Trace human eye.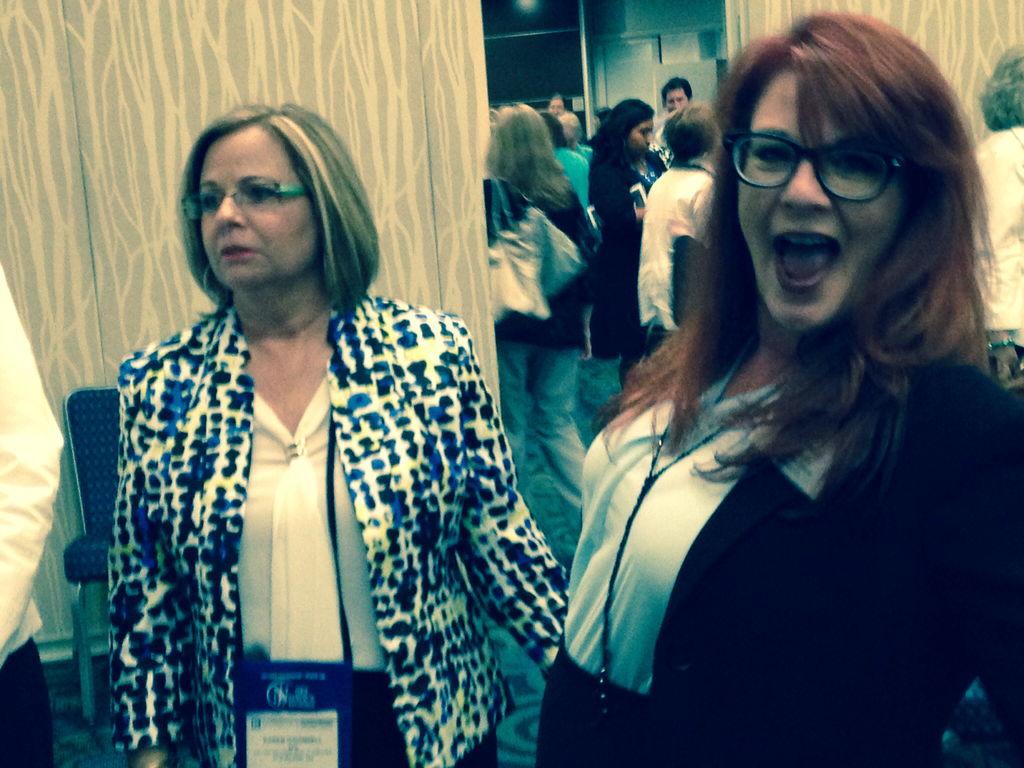
Traced to BBox(829, 138, 882, 180).
